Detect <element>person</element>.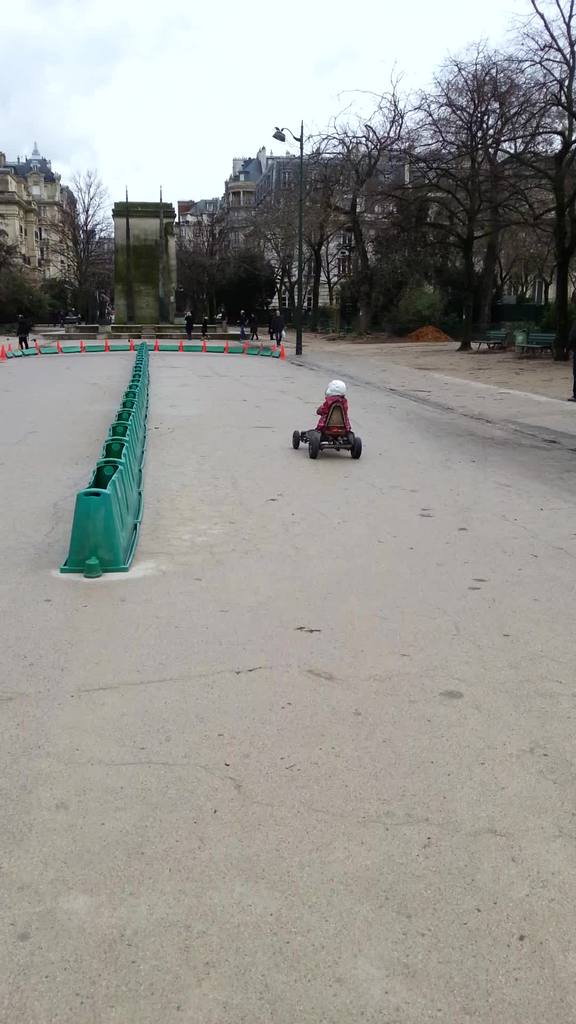
Detected at 249/309/258/339.
